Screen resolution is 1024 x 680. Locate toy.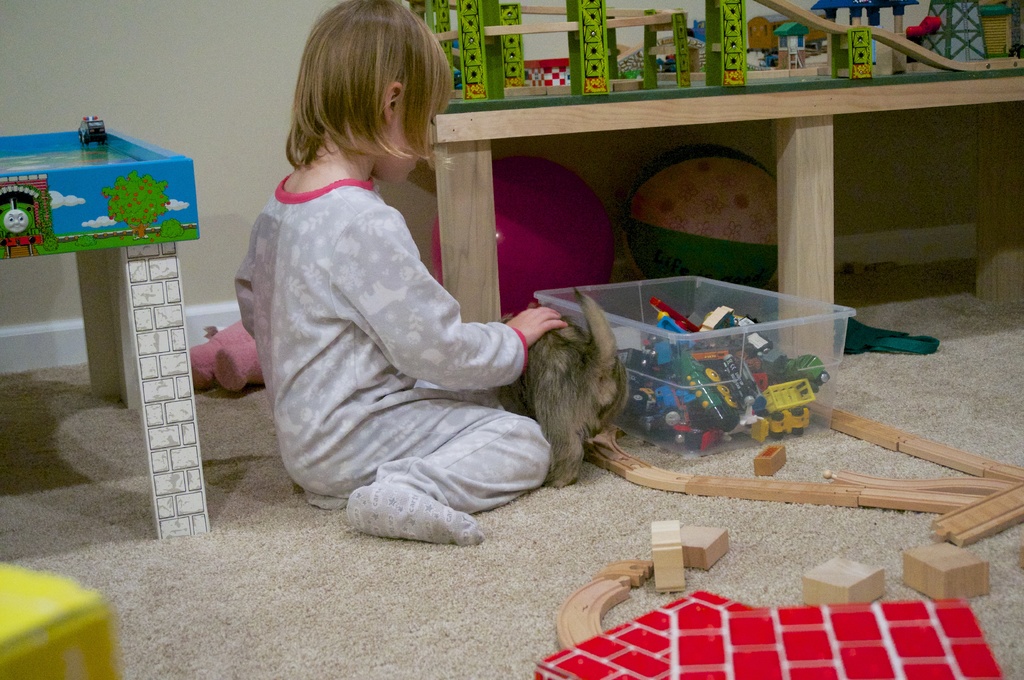
(0,127,205,541).
